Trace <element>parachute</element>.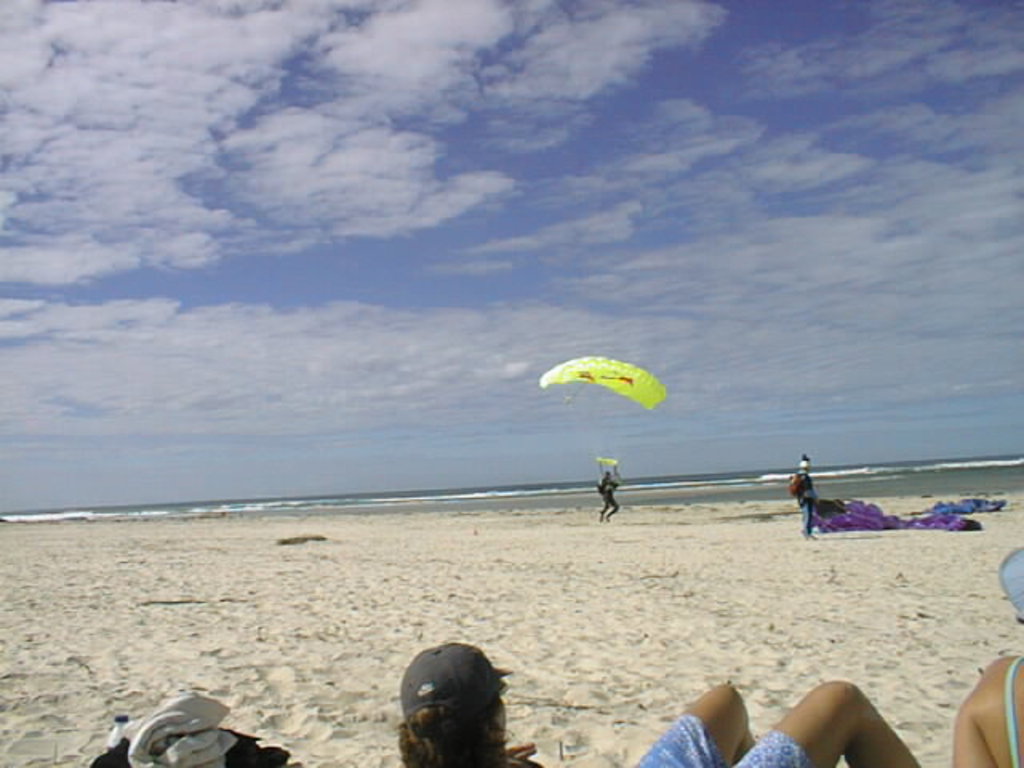
Traced to Rect(542, 360, 667, 472).
